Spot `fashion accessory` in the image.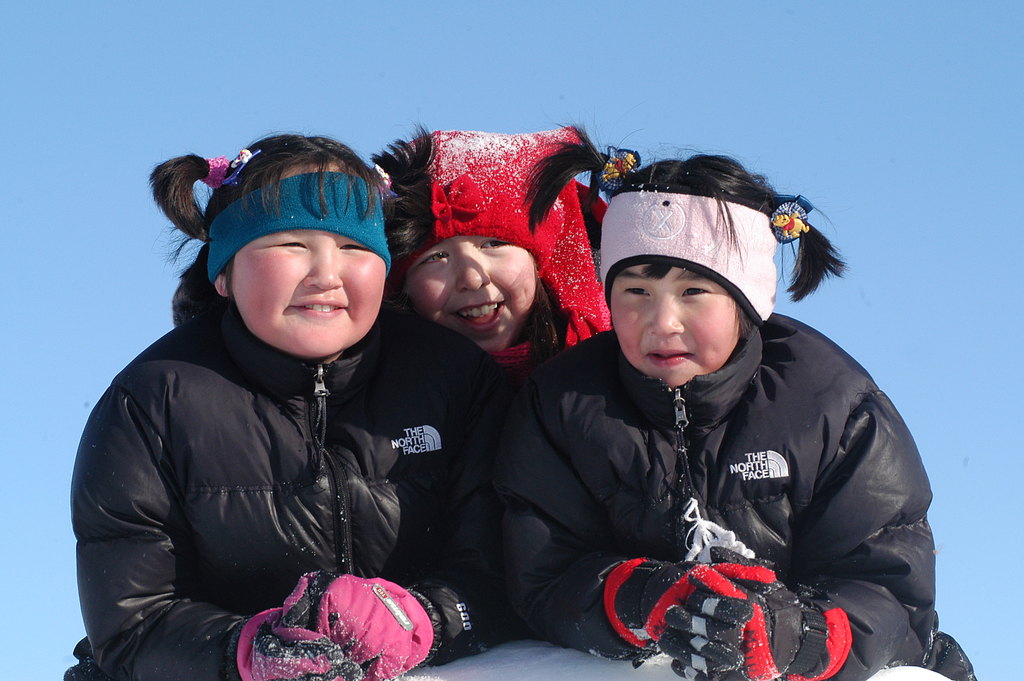
`fashion accessory` found at bbox=[204, 146, 255, 193].
